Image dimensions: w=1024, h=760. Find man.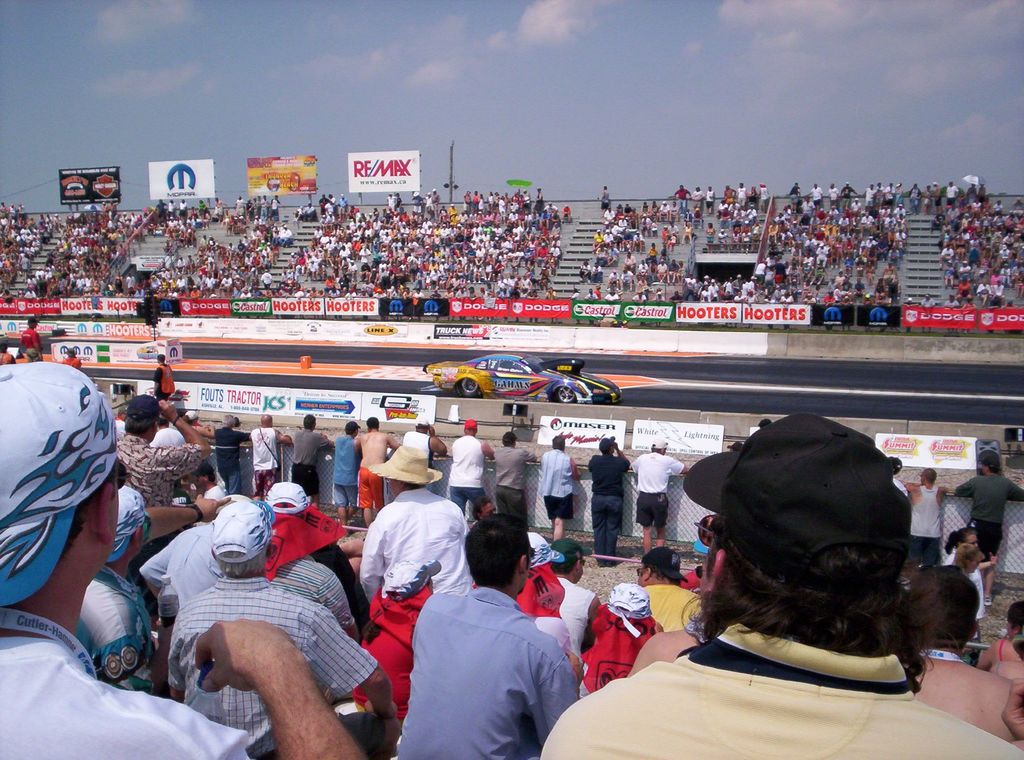
<bbox>181, 408, 211, 477</bbox>.
